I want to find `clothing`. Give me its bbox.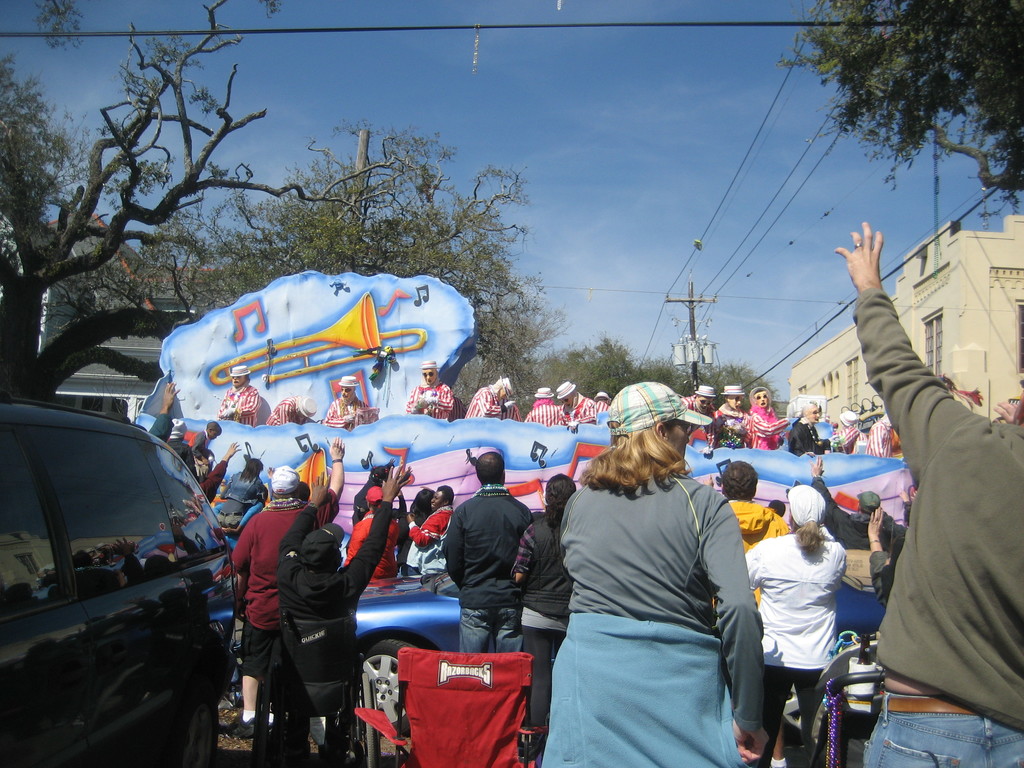
l=746, t=536, r=842, b=767.
